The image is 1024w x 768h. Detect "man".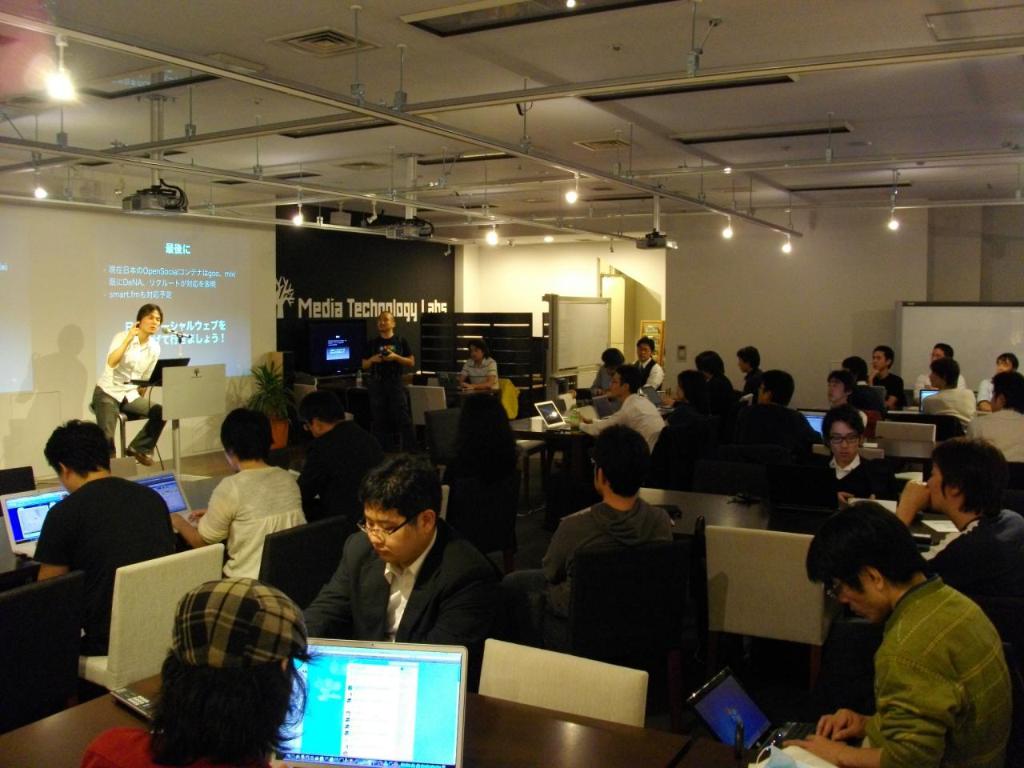
Detection: (295,390,374,514).
